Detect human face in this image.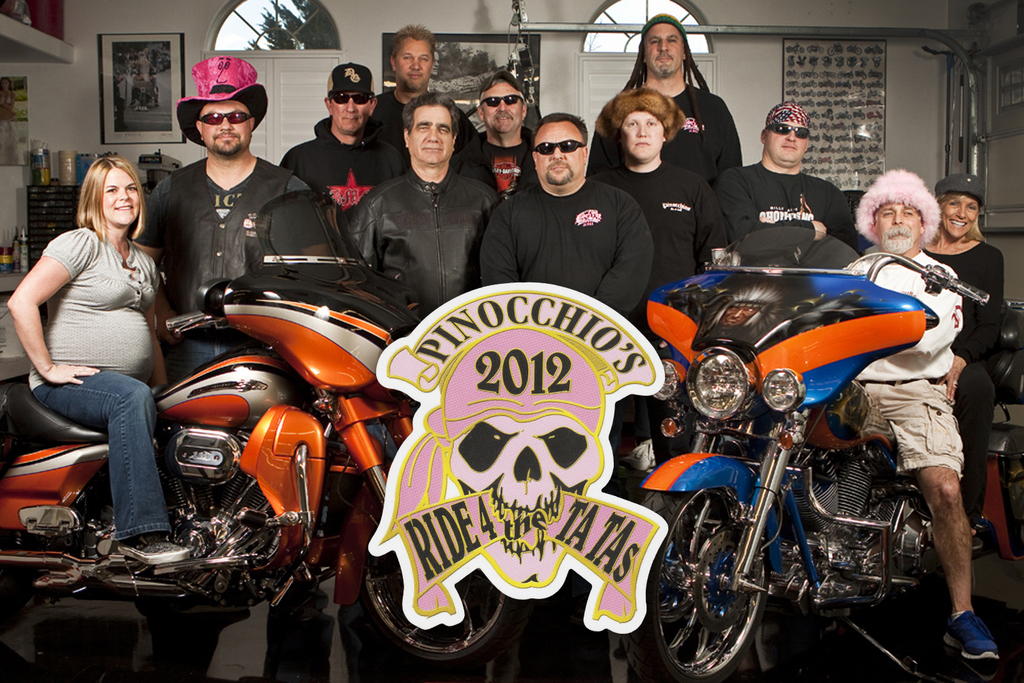
Detection: select_region(481, 78, 522, 131).
